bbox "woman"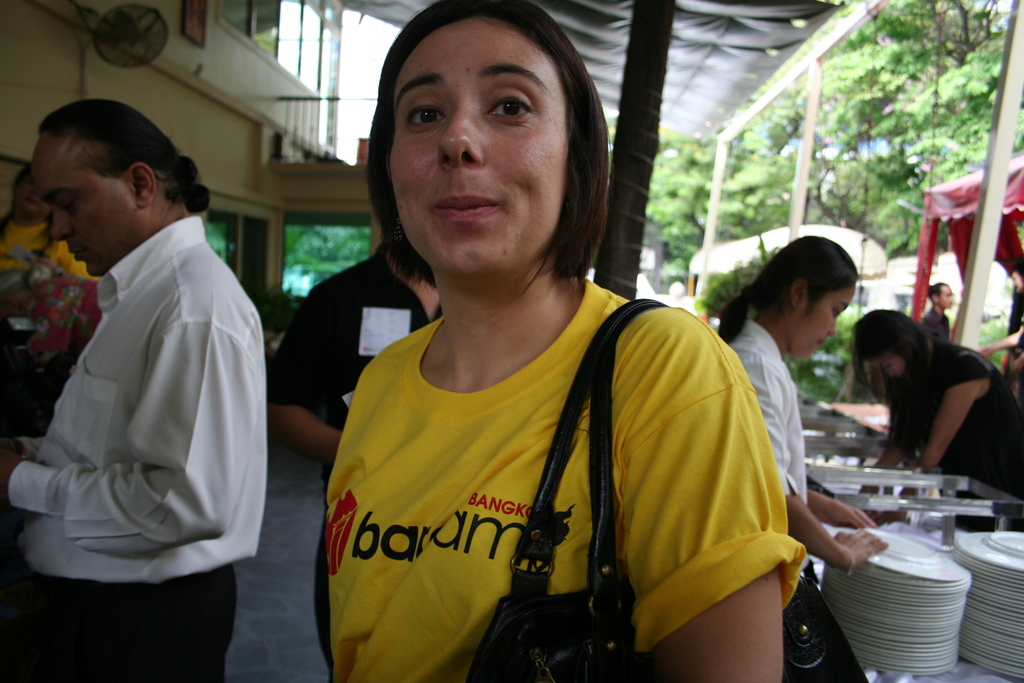
BBox(846, 303, 1023, 508)
